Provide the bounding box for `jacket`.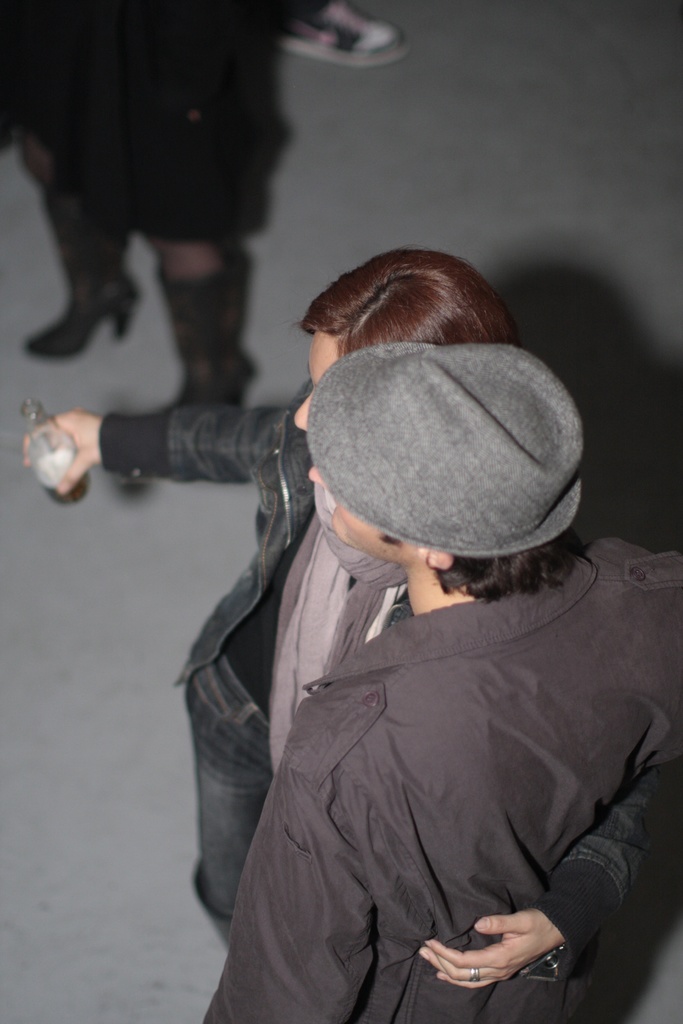
detection(108, 413, 682, 993).
